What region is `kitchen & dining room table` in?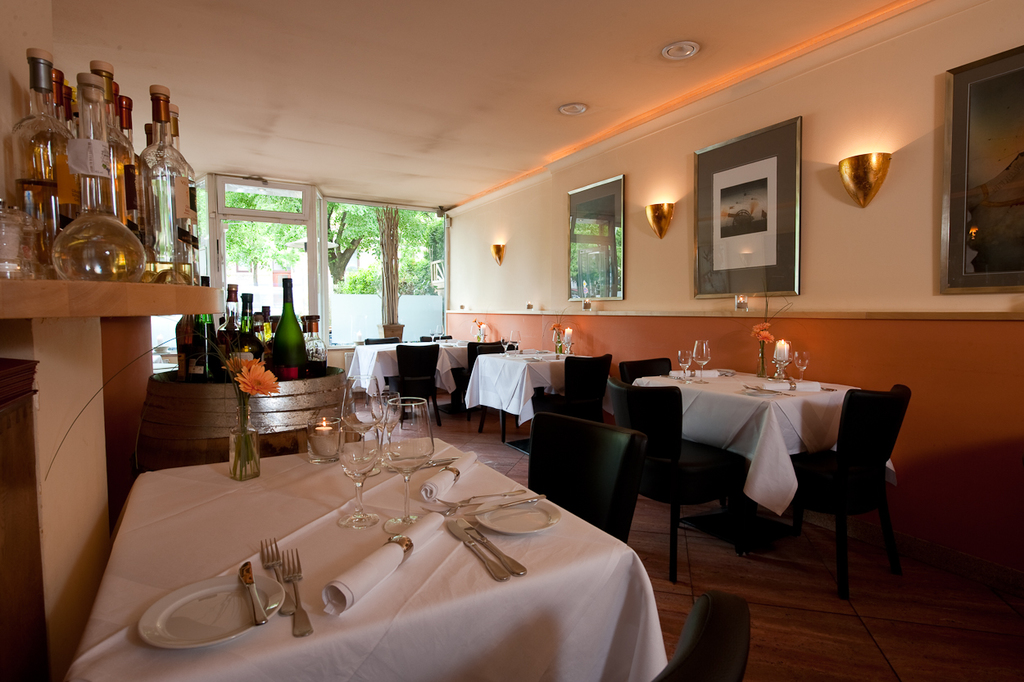
(464,348,593,443).
